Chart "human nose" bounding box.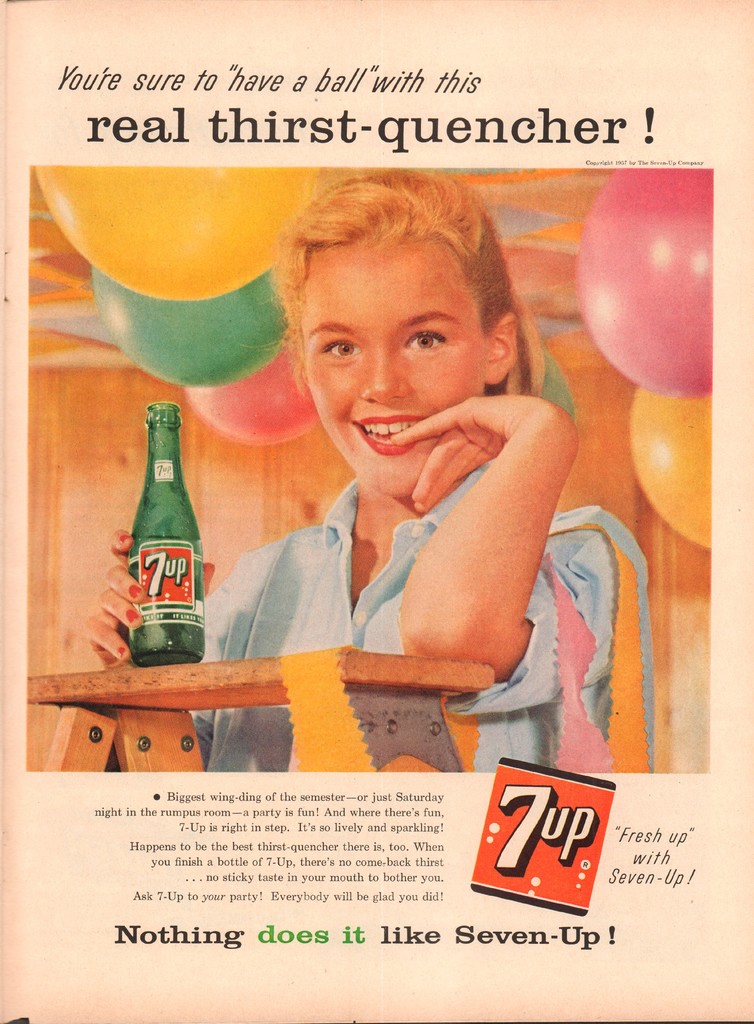
Charted: bbox=(353, 336, 426, 408).
